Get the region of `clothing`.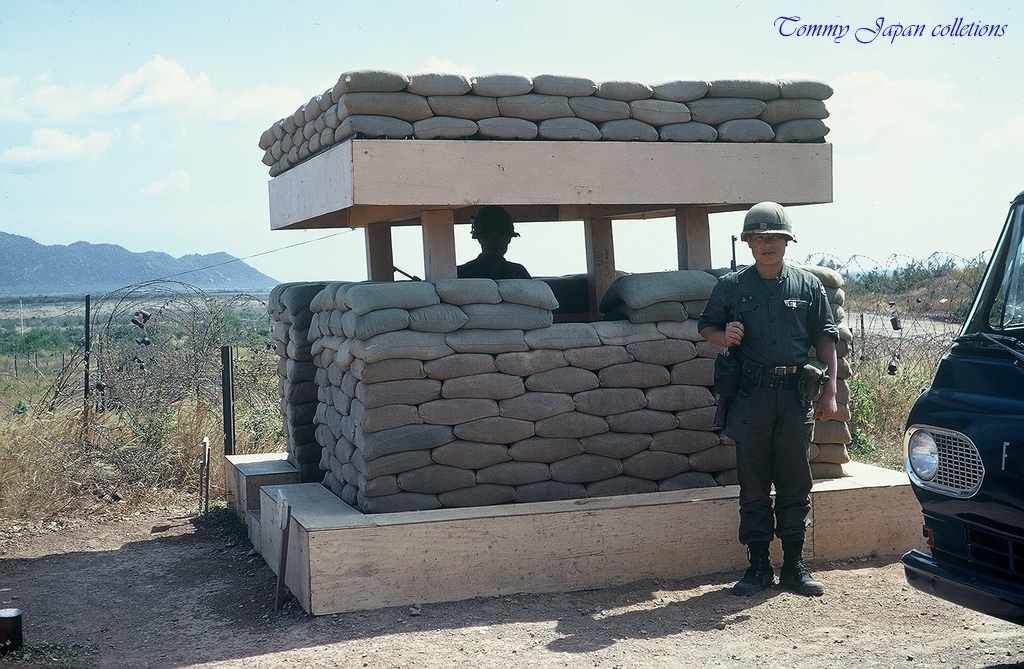
699 263 838 569.
